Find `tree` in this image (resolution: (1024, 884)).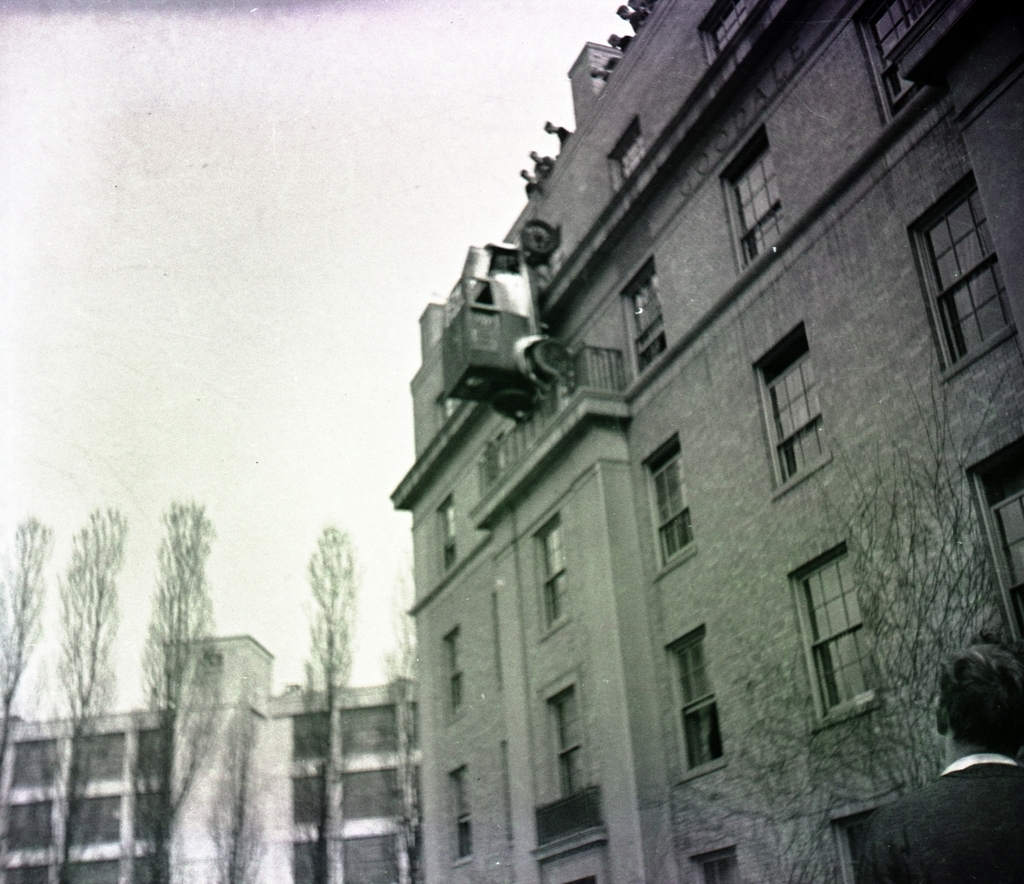
(671, 363, 1023, 883).
